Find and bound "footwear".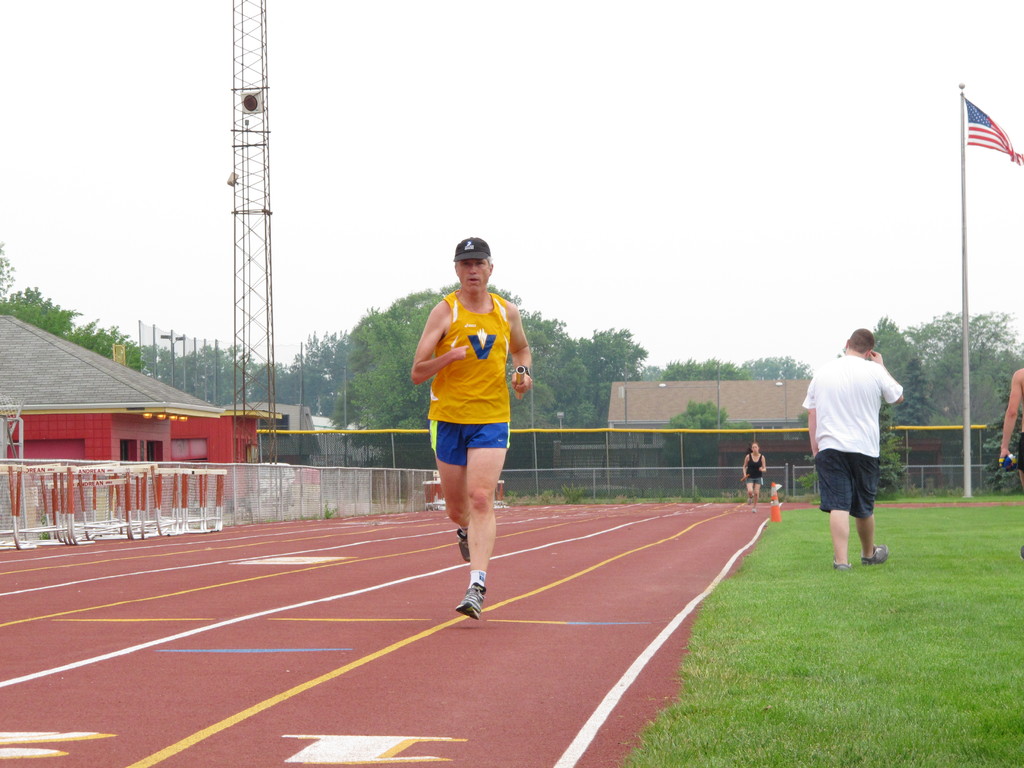
Bound: [left=456, top=583, right=489, bottom=619].
